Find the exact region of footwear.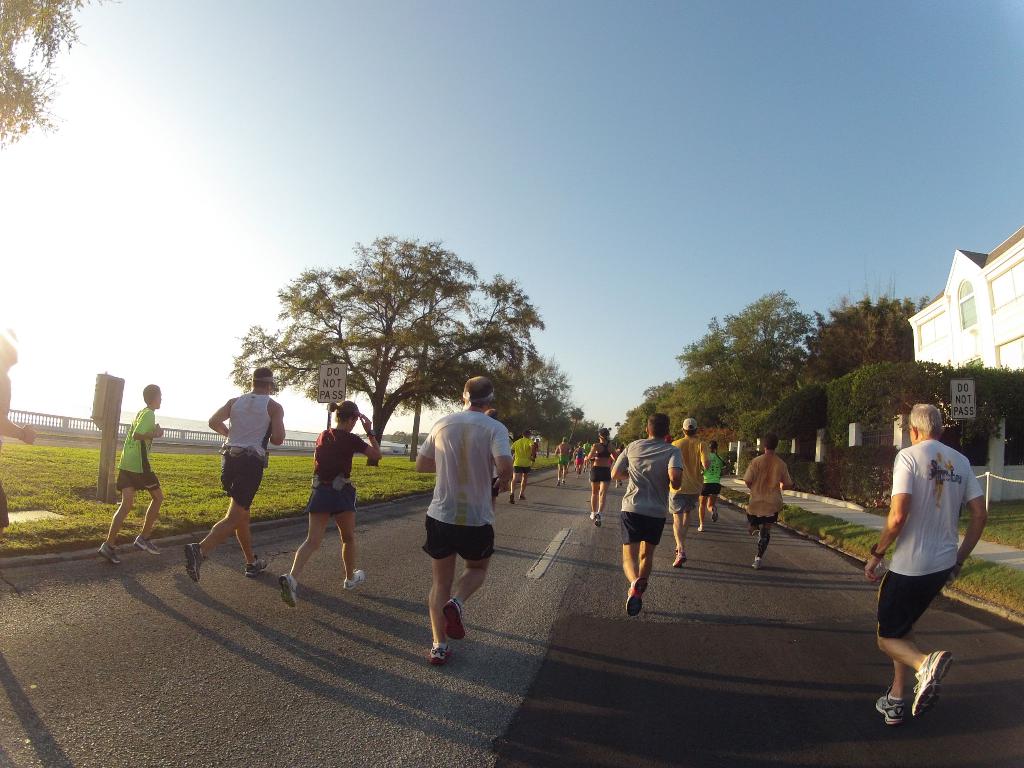
Exact region: 881, 655, 954, 736.
